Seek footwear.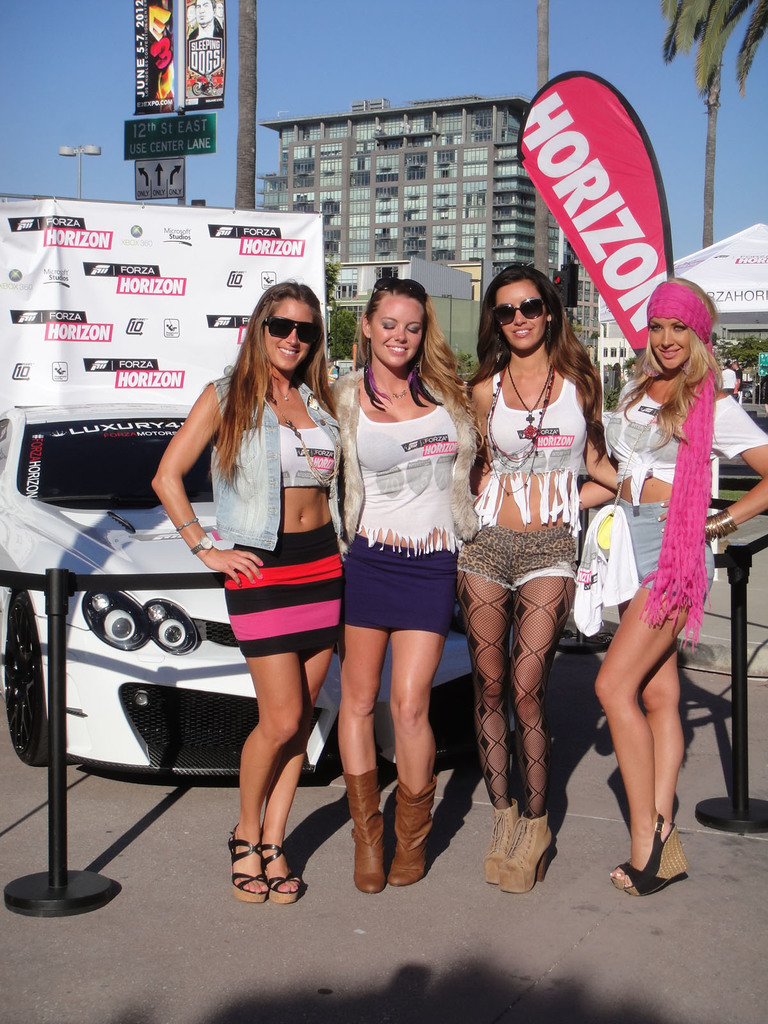
box(385, 774, 439, 884).
